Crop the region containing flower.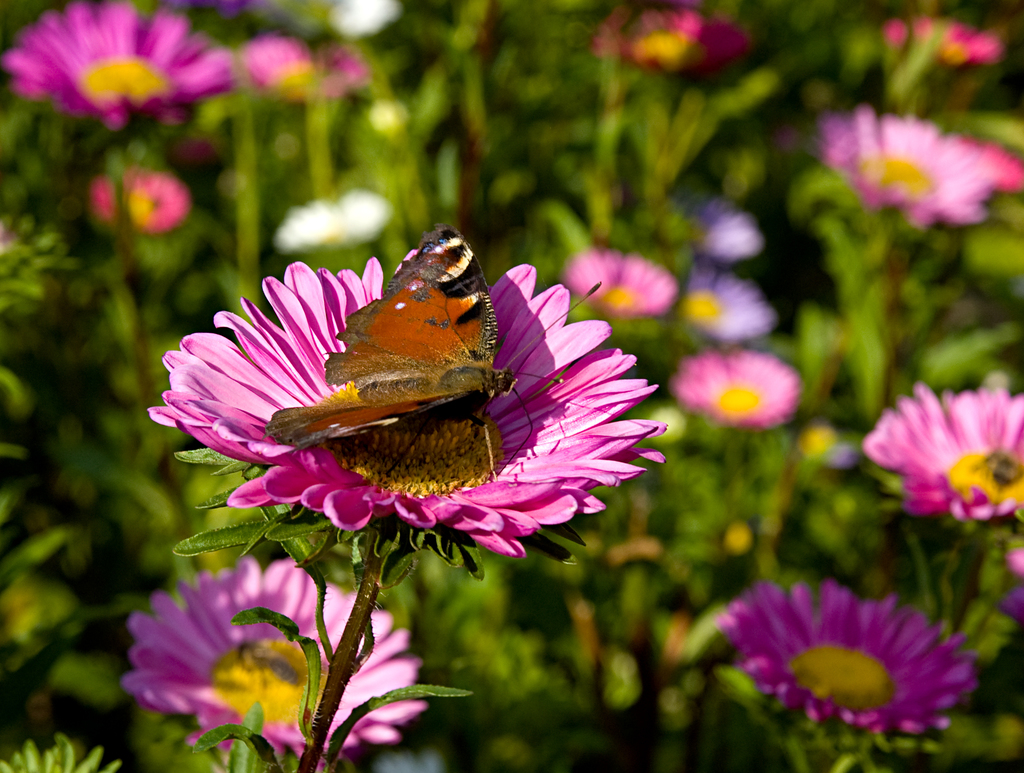
Crop region: 81,161,195,232.
